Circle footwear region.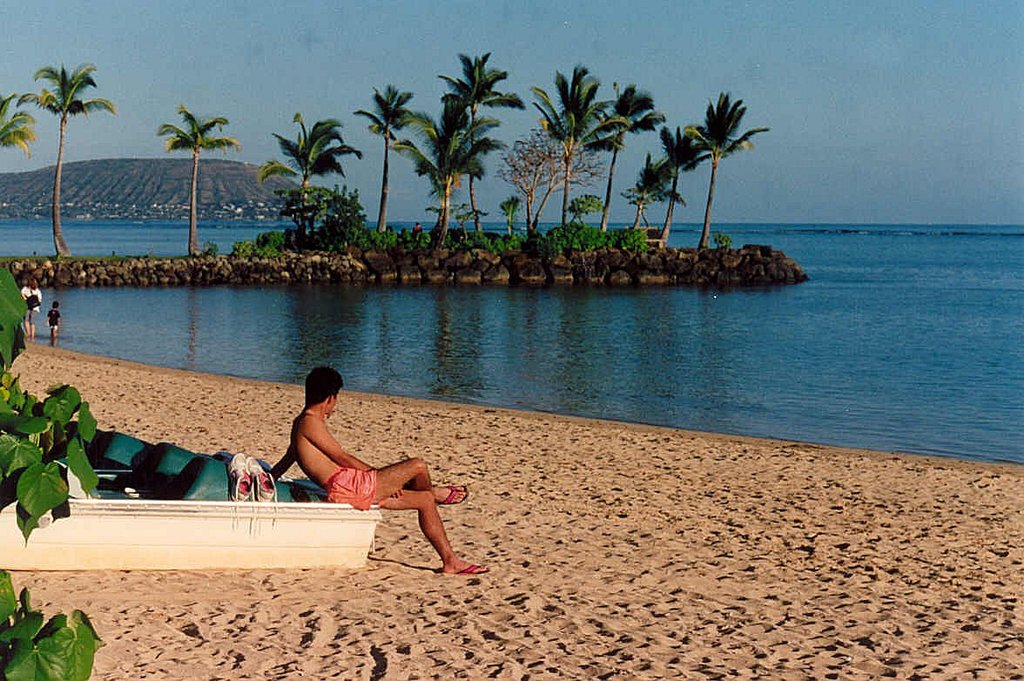
Region: [left=455, top=564, right=493, bottom=579].
